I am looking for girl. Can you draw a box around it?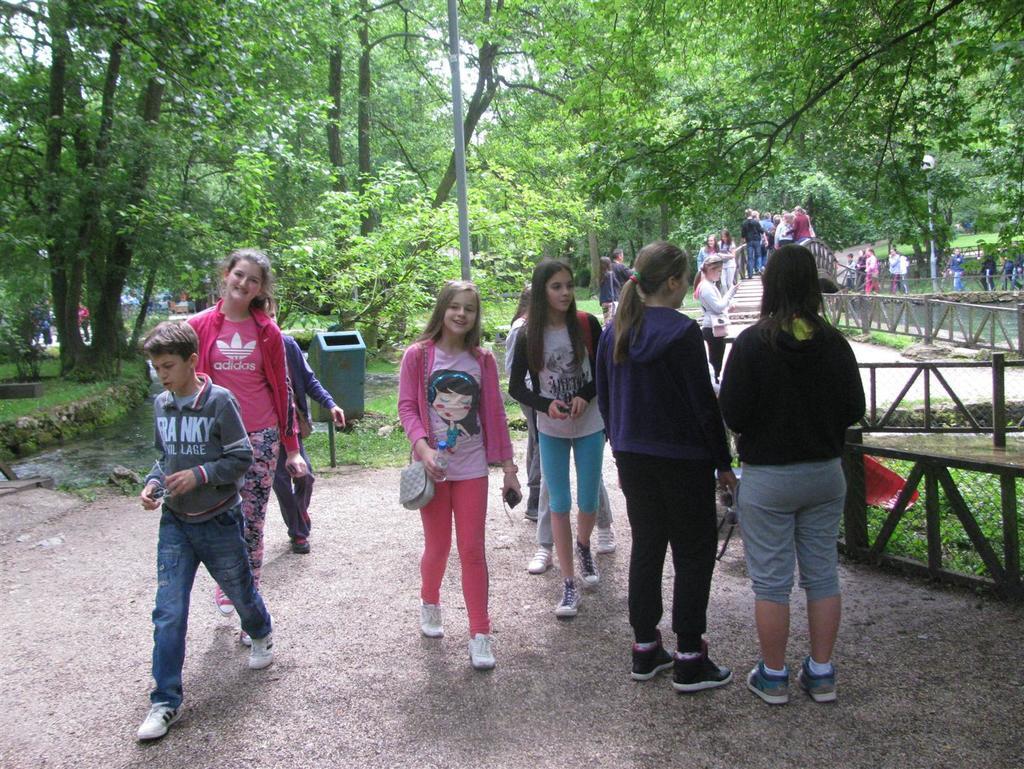
Sure, the bounding box is detection(394, 273, 521, 671).
